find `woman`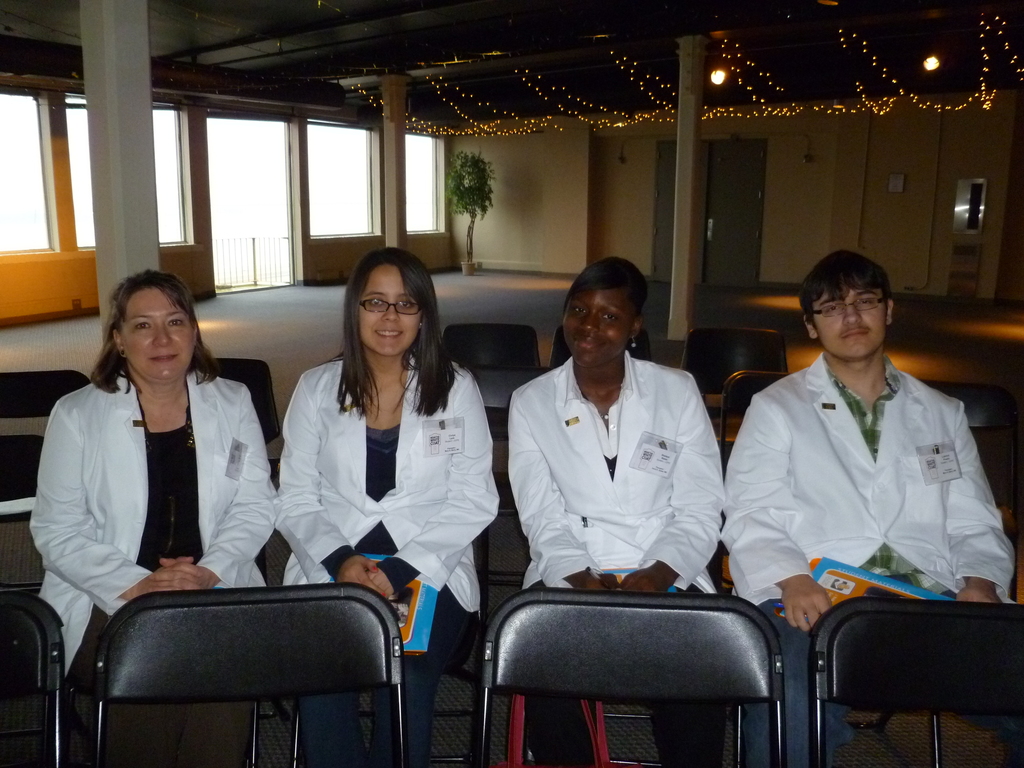
[27, 269, 287, 767]
